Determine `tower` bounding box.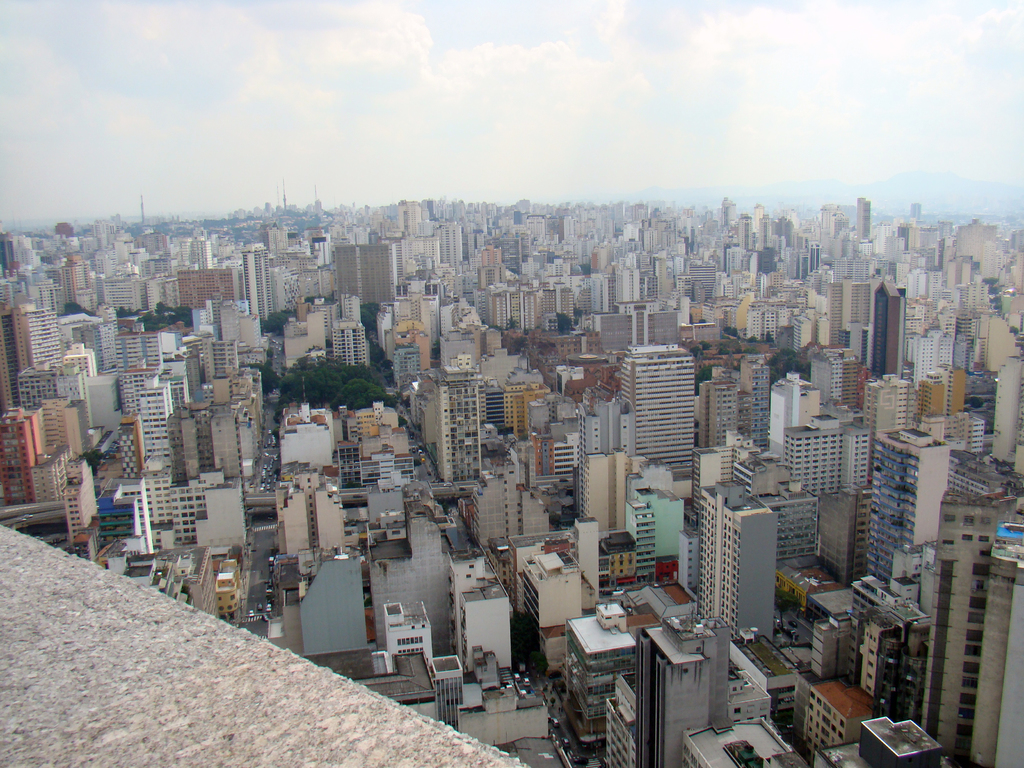
Determined: locate(346, 243, 392, 311).
